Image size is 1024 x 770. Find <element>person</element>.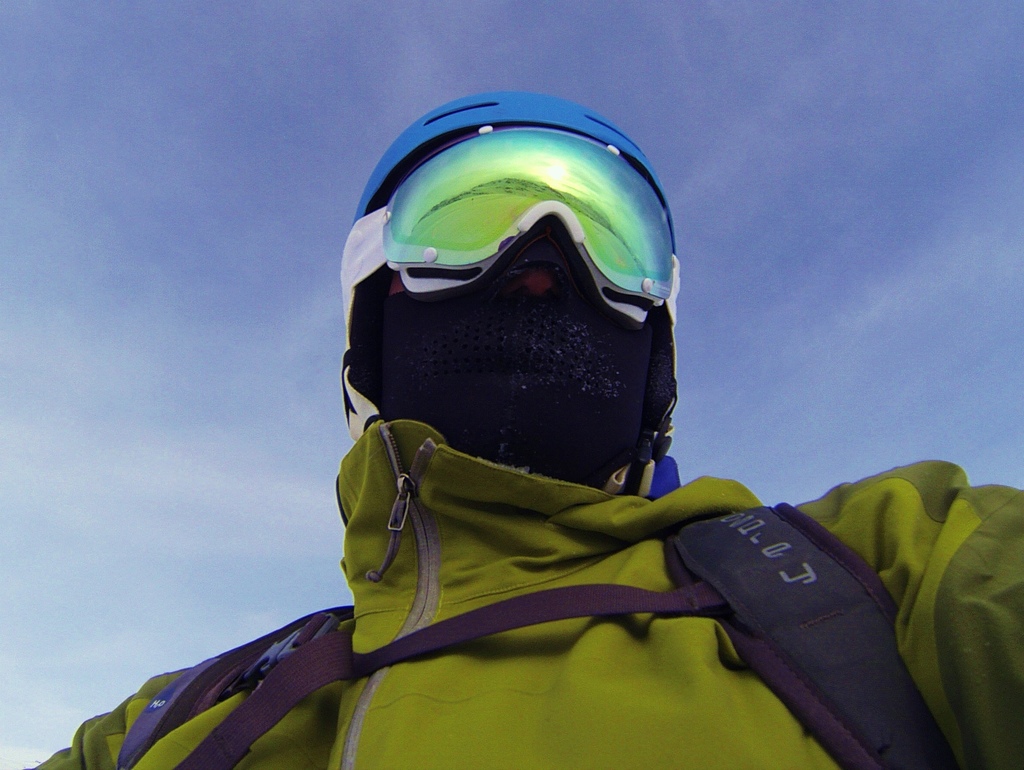
21,86,1023,769.
